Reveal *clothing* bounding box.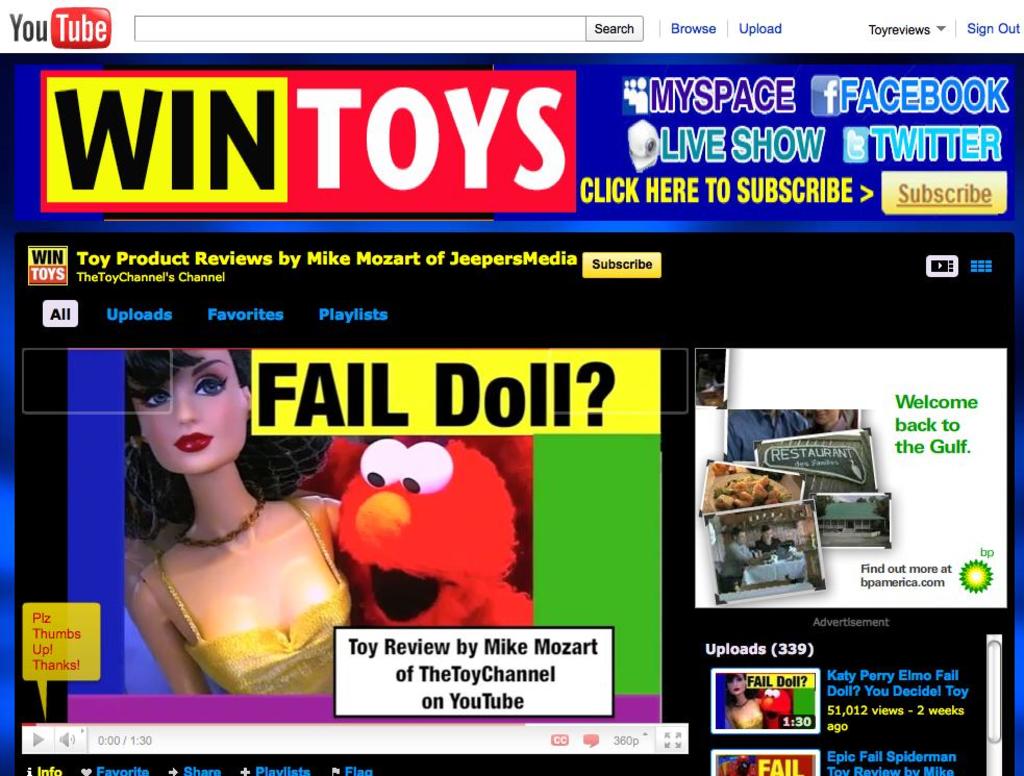
Revealed: crop(729, 699, 772, 729).
